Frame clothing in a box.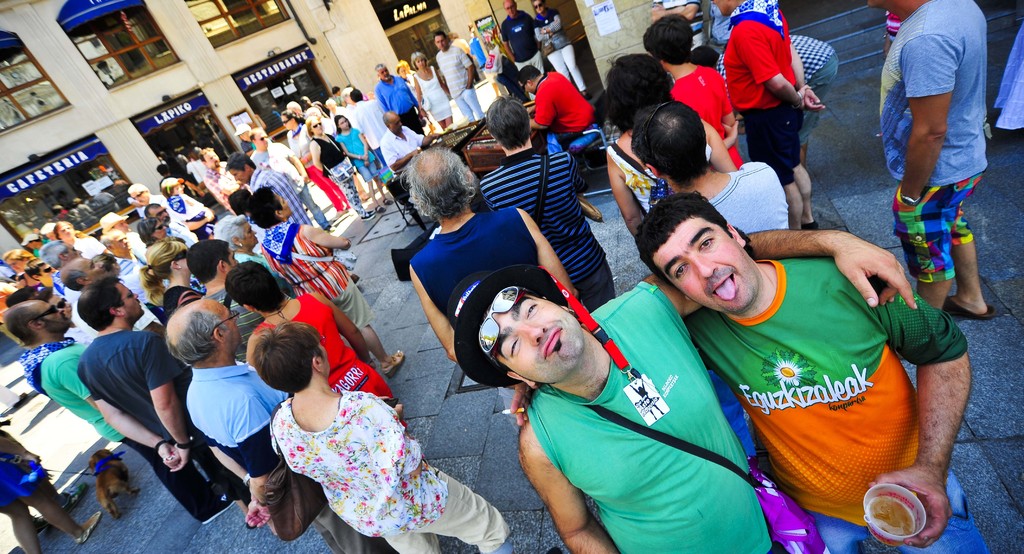
crop(714, 28, 840, 152).
